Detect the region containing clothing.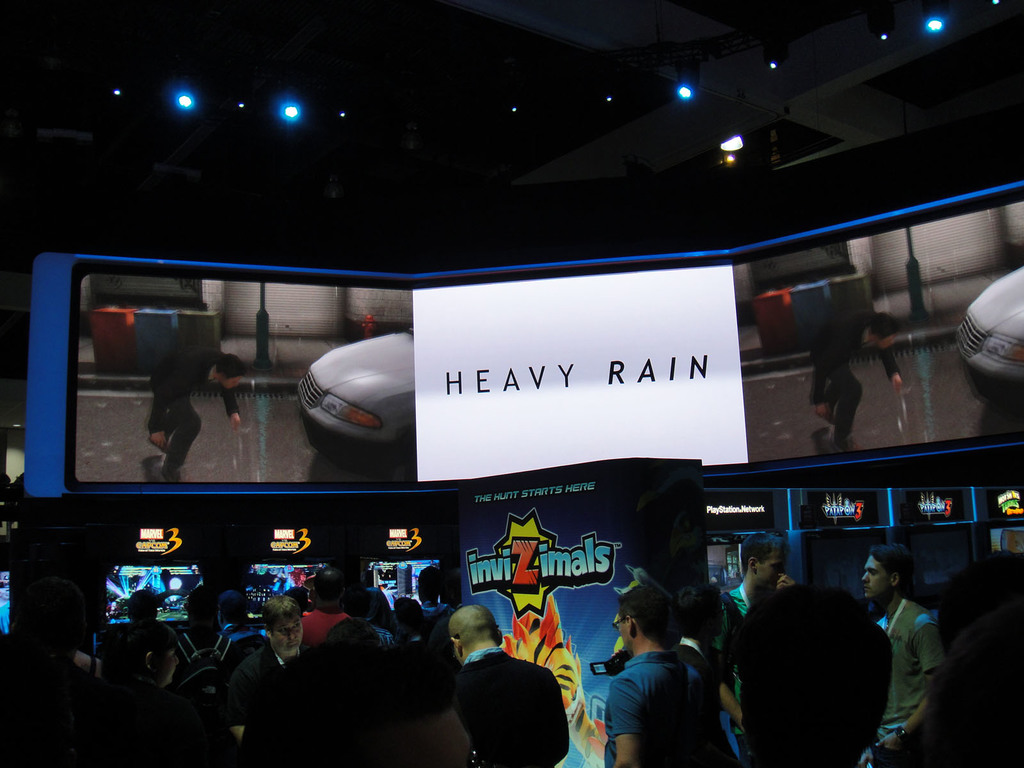
(left=147, top=349, right=239, bottom=474).
